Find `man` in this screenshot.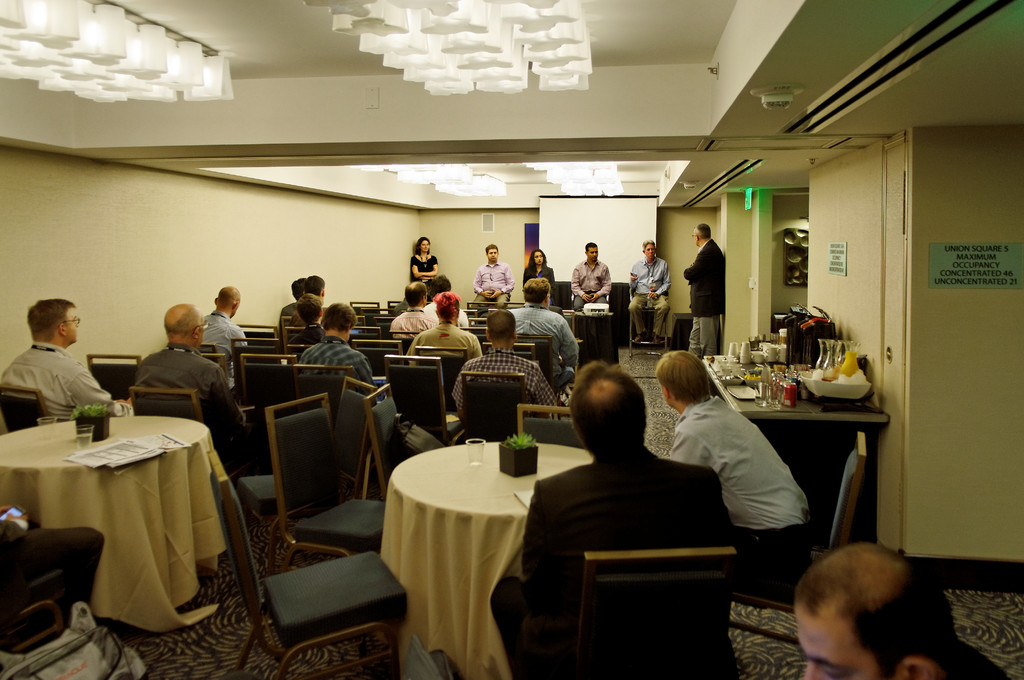
The bounding box for `man` is <bbox>621, 236, 675, 350</bbox>.
